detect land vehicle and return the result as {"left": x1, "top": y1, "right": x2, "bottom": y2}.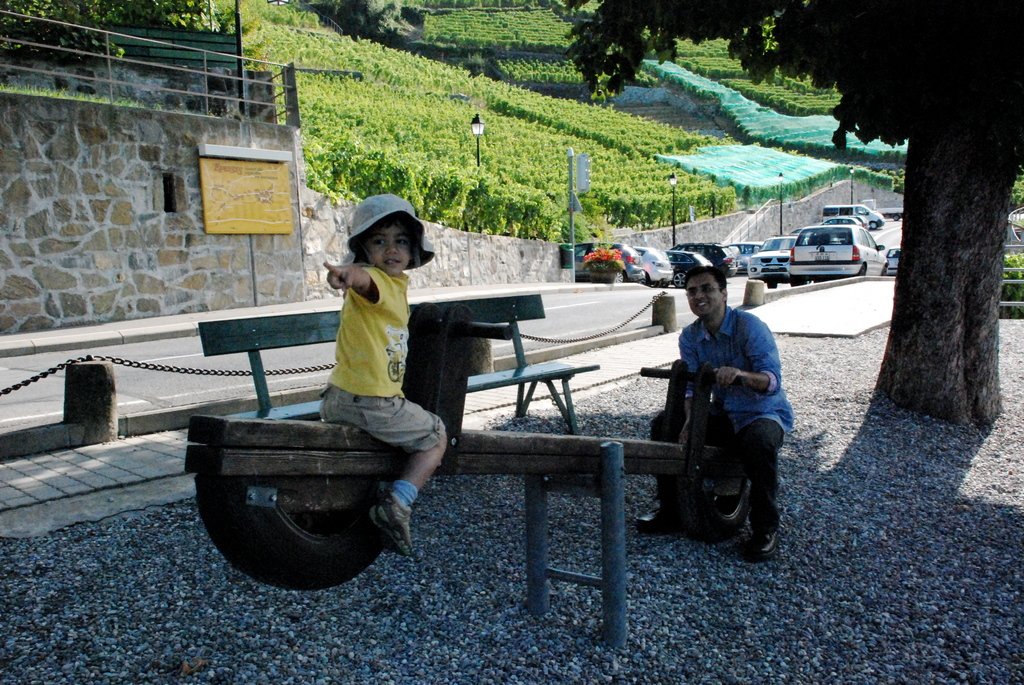
{"left": 641, "top": 244, "right": 671, "bottom": 283}.
